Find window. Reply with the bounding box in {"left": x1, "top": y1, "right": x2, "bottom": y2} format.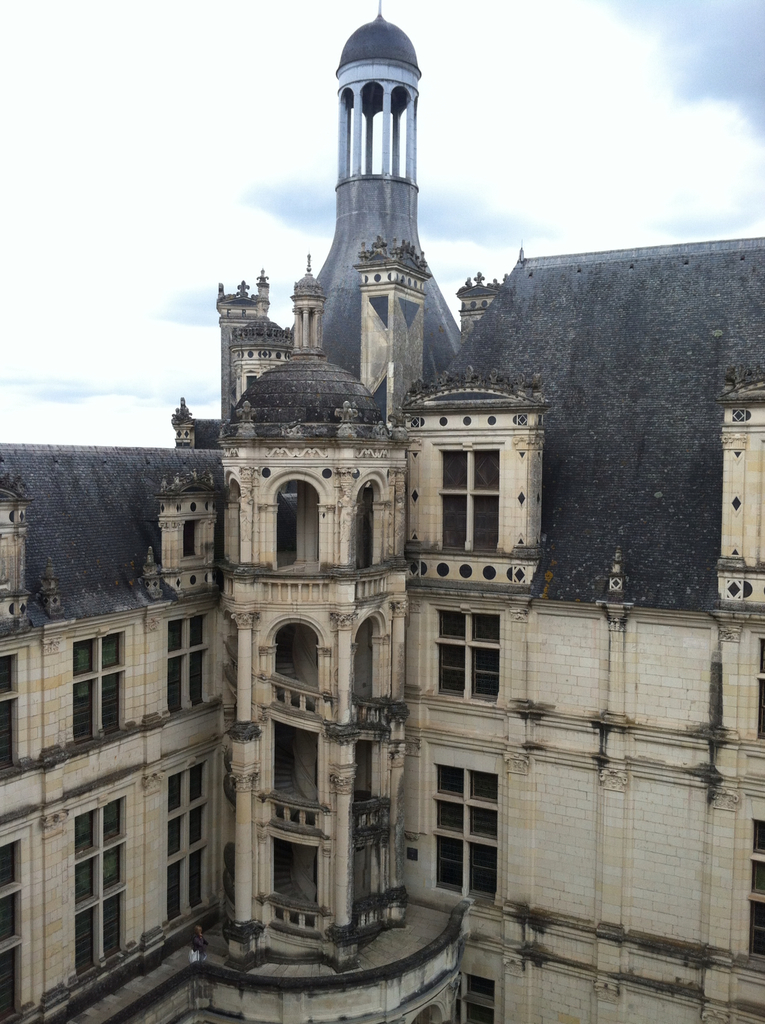
{"left": 70, "top": 627, "right": 126, "bottom": 741}.
